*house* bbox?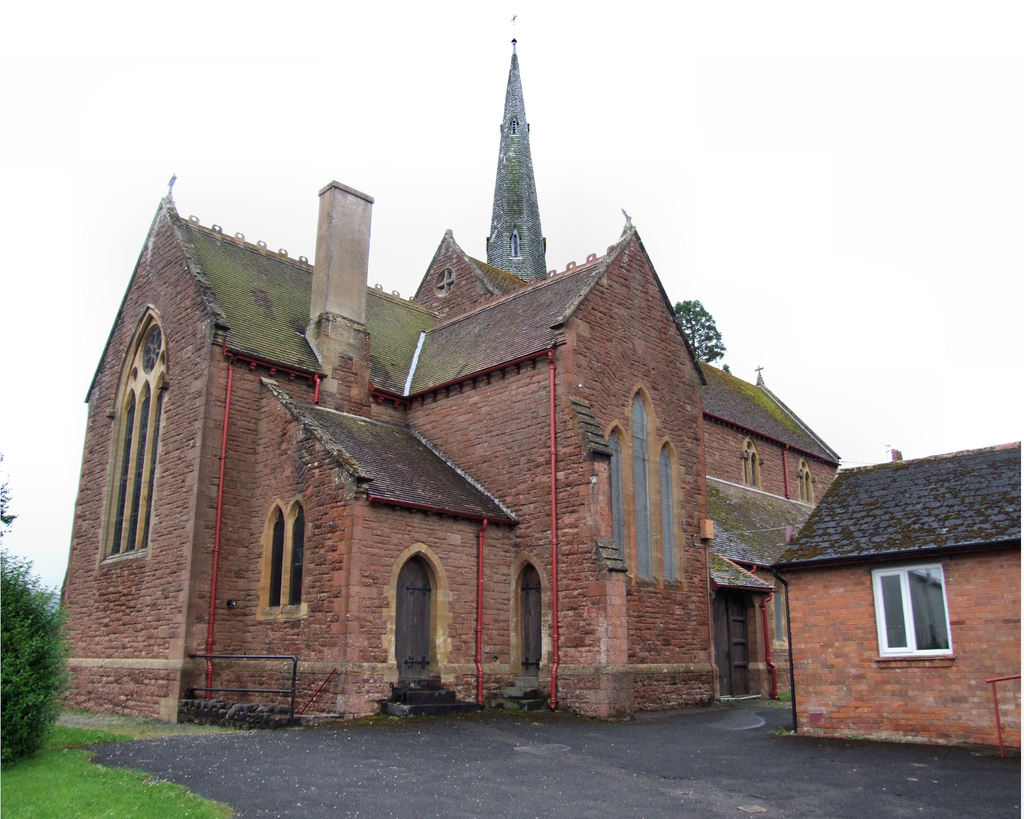
(507,203,717,704)
